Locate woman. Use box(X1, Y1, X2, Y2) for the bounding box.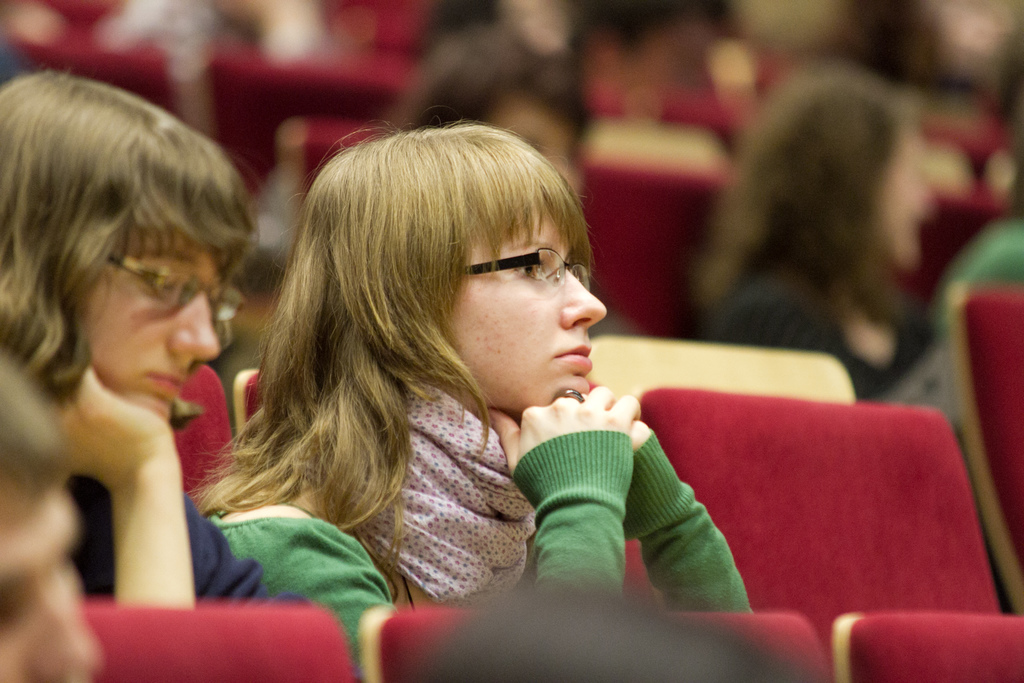
box(0, 68, 309, 606).
